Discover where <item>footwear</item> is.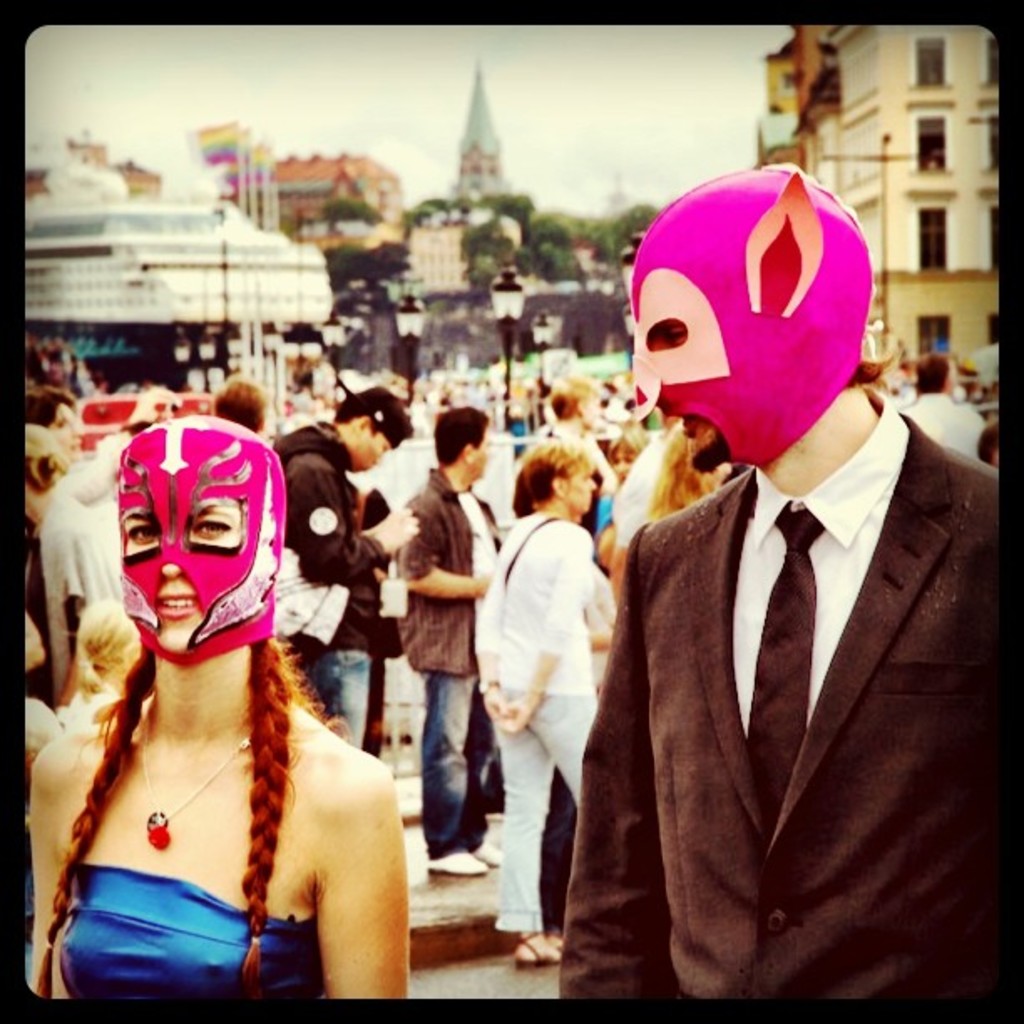
Discovered at left=428, top=852, right=487, bottom=875.
